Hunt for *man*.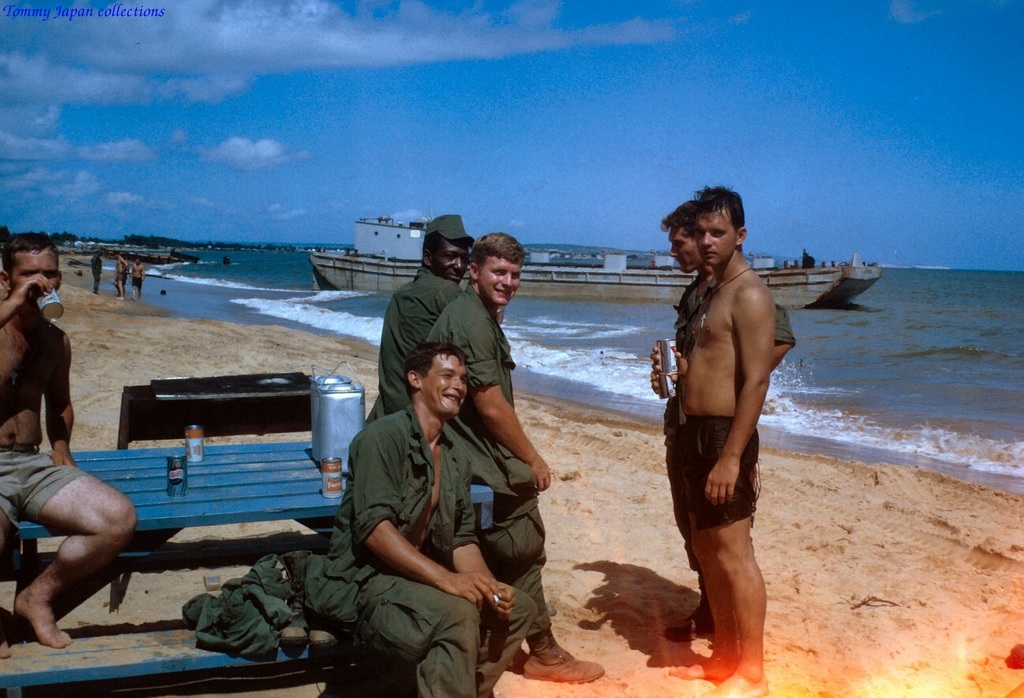
Hunted down at locate(89, 246, 103, 295).
